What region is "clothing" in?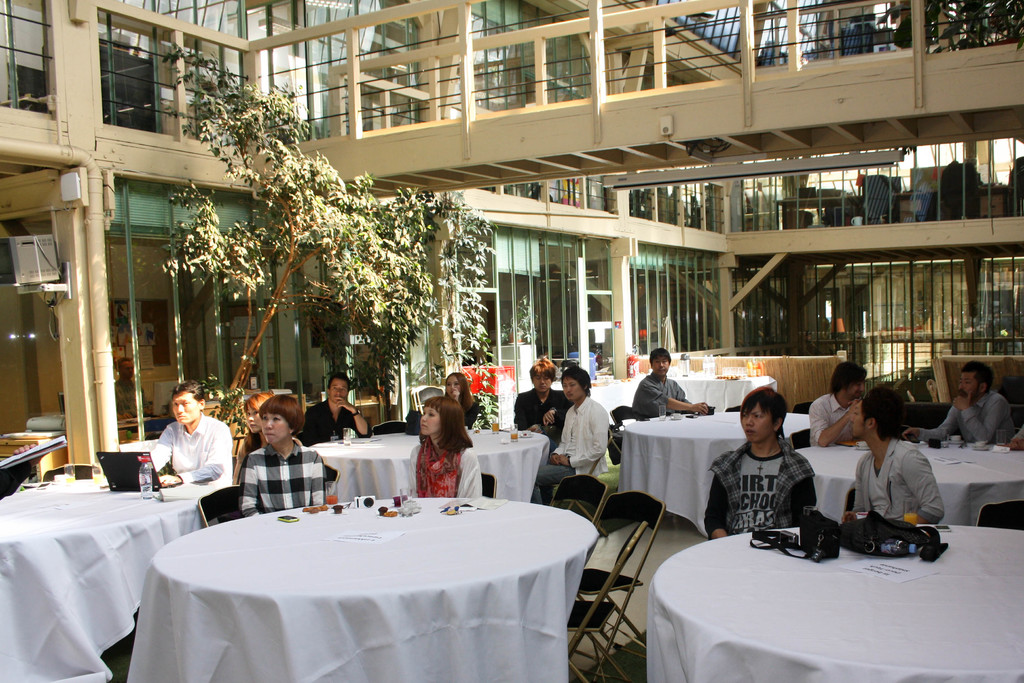
<region>639, 370, 684, 418</region>.
